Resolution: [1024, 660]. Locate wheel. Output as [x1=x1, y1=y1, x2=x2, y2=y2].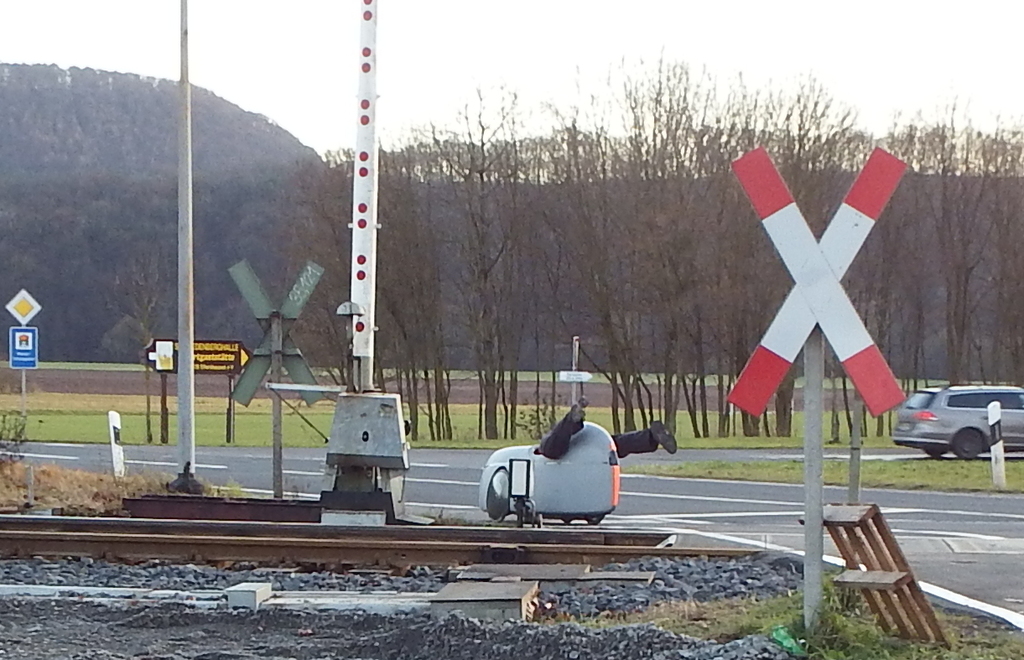
[x1=951, y1=426, x2=988, y2=460].
